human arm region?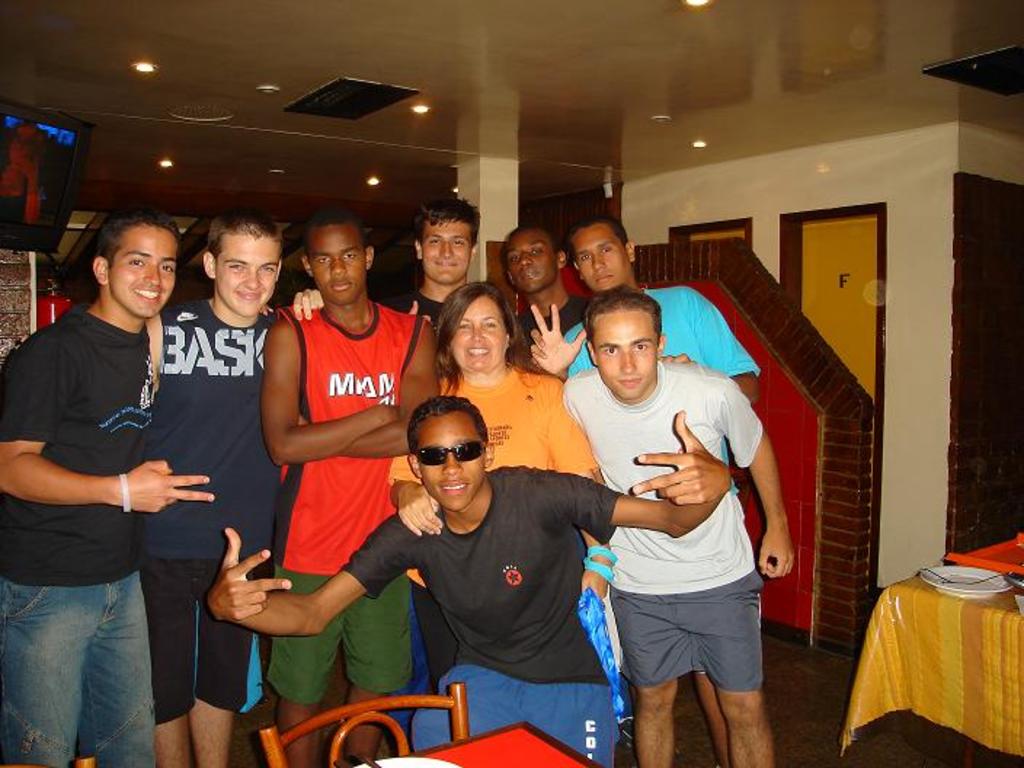
{"x1": 259, "y1": 294, "x2": 407, "y2": 487}
